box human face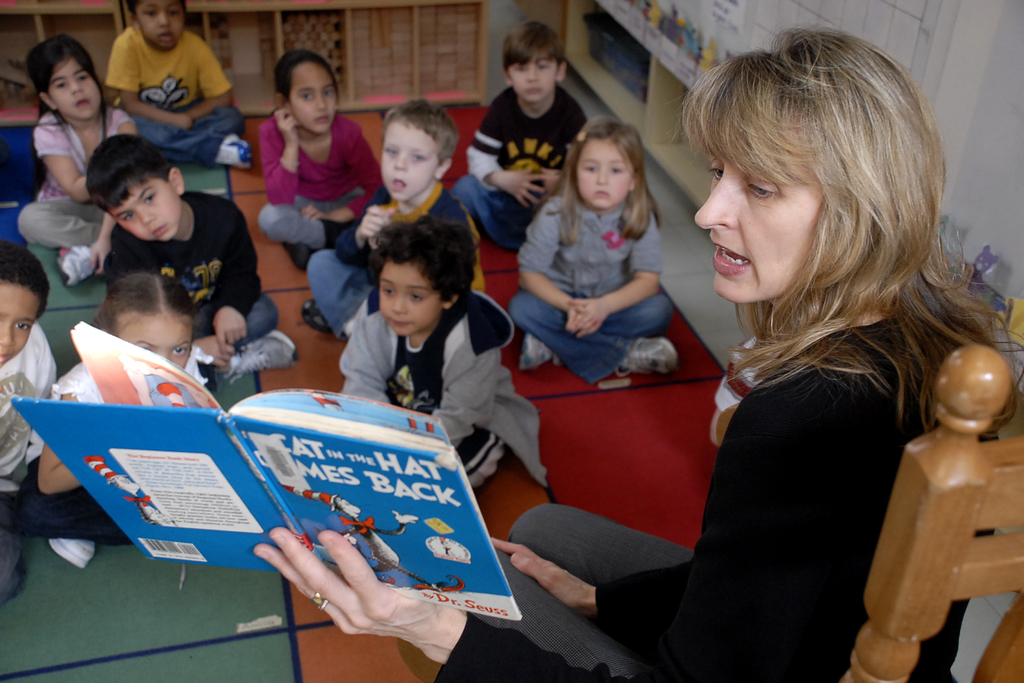
crop(696, 147, 822, 303)
